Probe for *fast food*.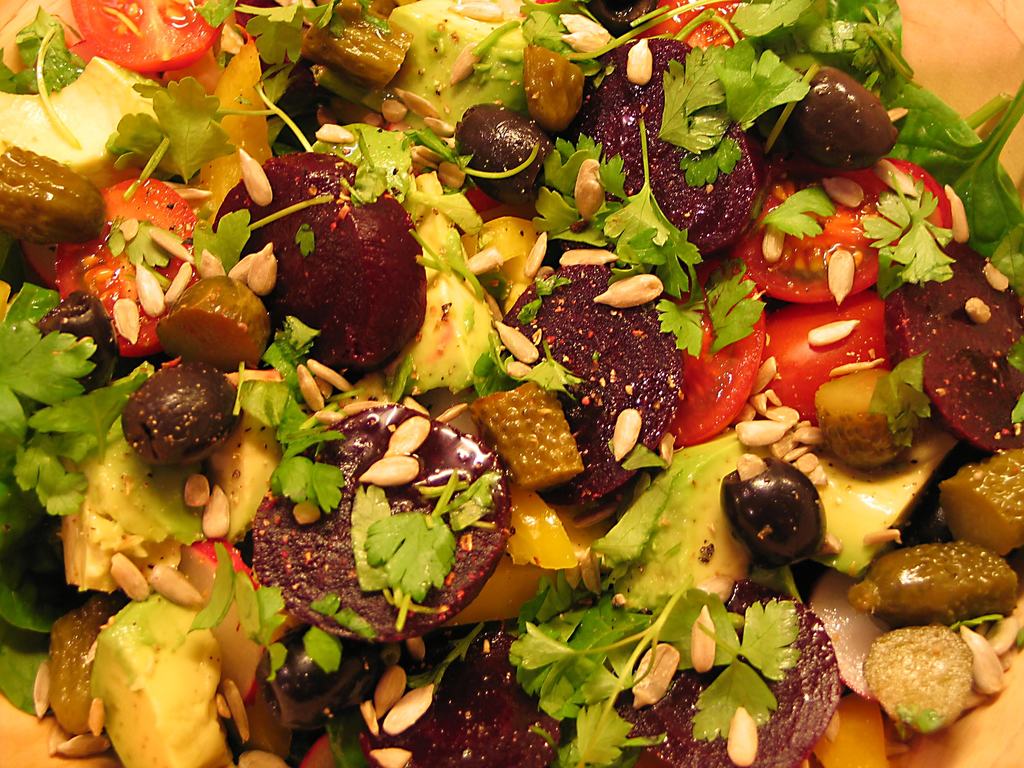
Probe result: 846, 627, 1003, 744.
